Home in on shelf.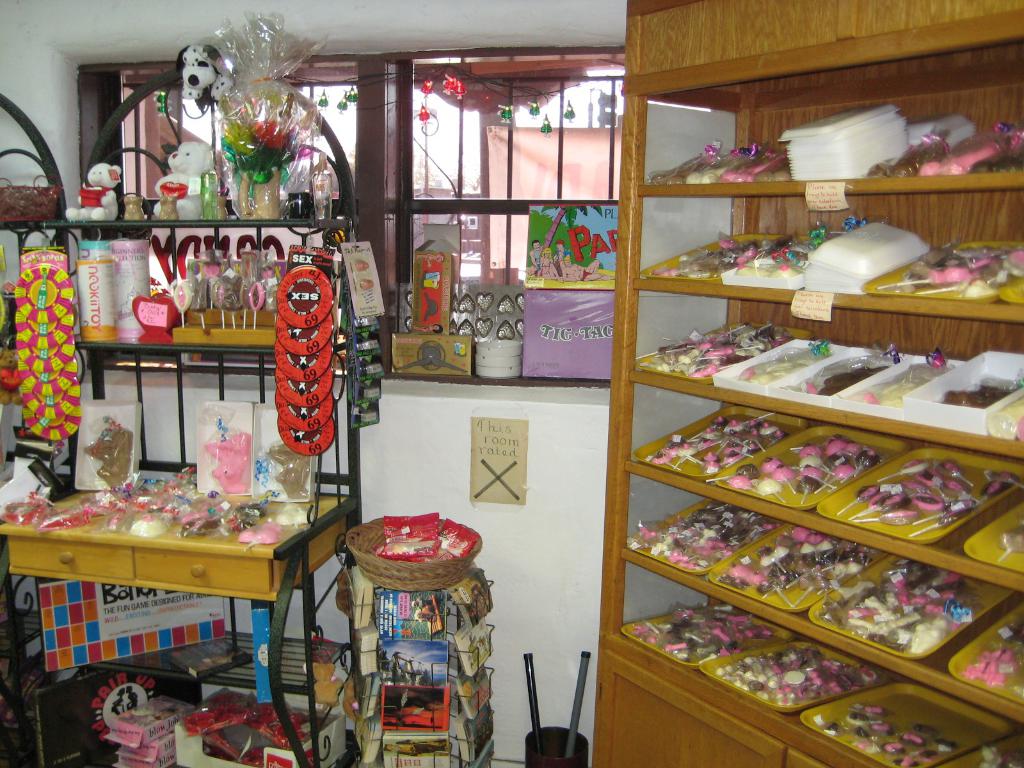
Homed in at region(600, 477, 1023, 729).
